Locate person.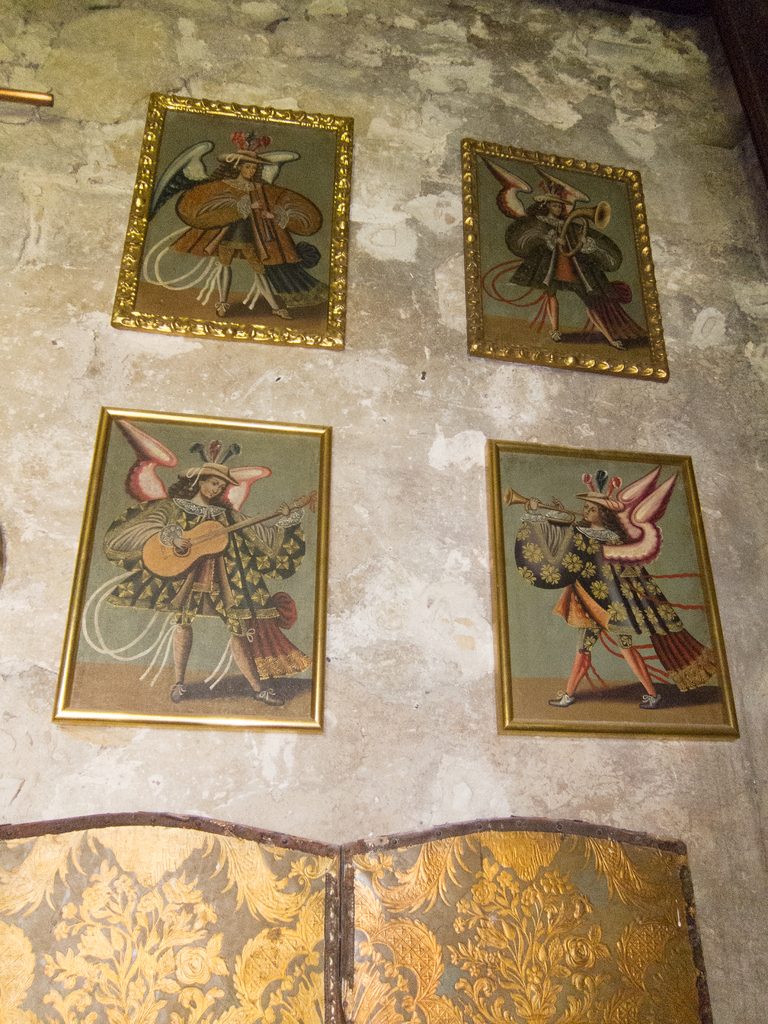
Bounding box: region(525, 467, 668, 712).
